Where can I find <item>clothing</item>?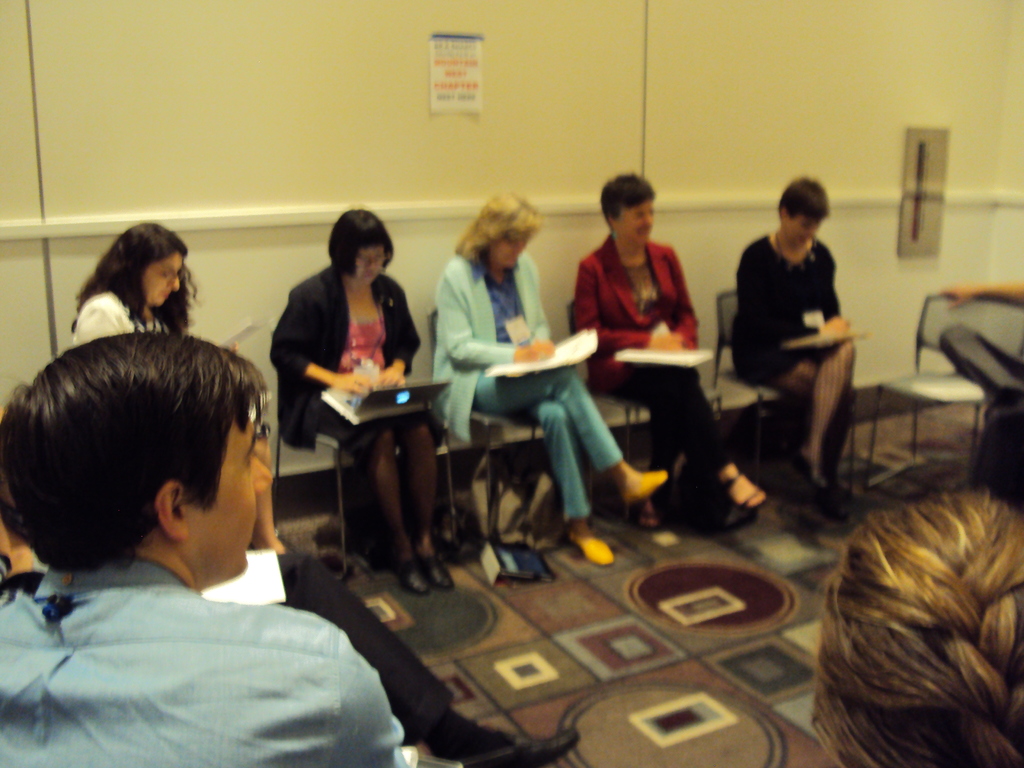
You can find it at 269,265,445,467.
